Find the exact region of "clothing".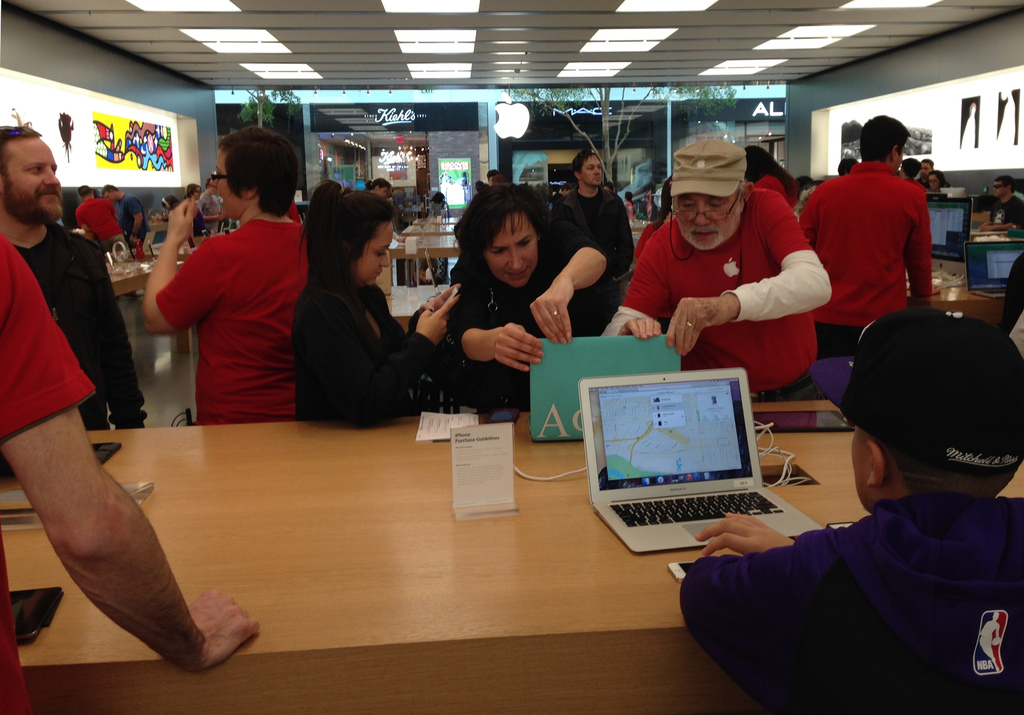
Exact region: rect(0, 231, 97, 714).
